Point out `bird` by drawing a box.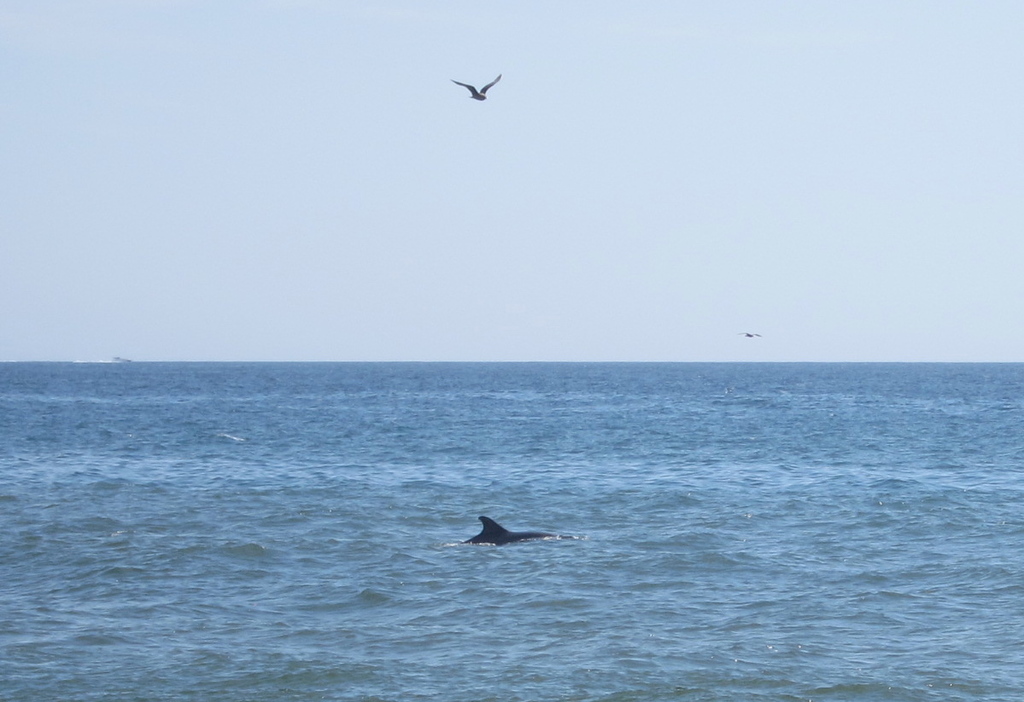
x1=739, y1=330, x2=758, y2=337.
